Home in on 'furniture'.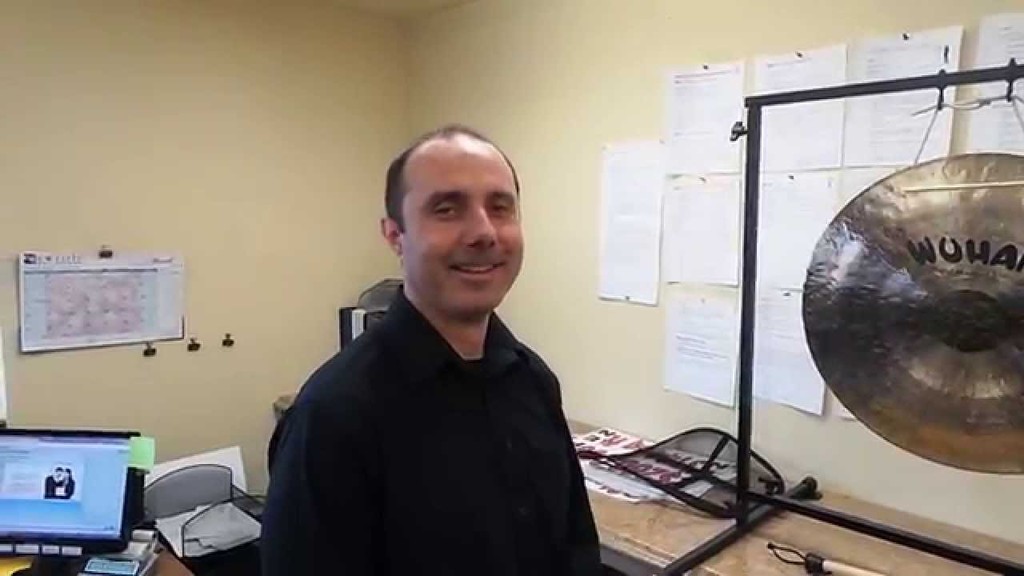
Homed in at x1=134 y1=536 x2=192 y2=575.
